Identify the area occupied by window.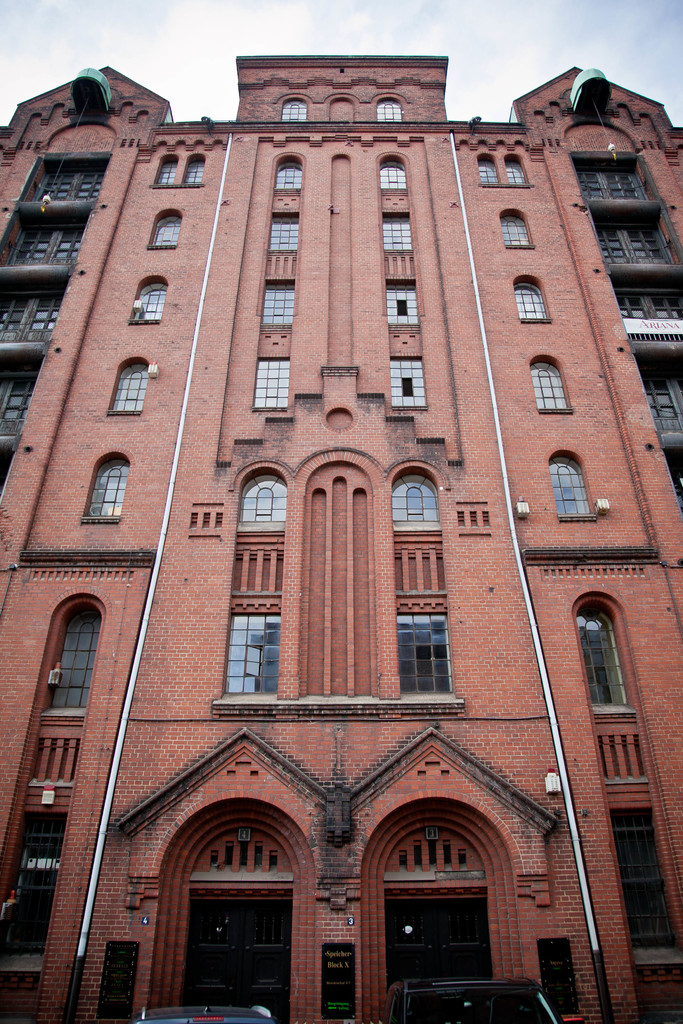
Area: 614,264,682,340.
